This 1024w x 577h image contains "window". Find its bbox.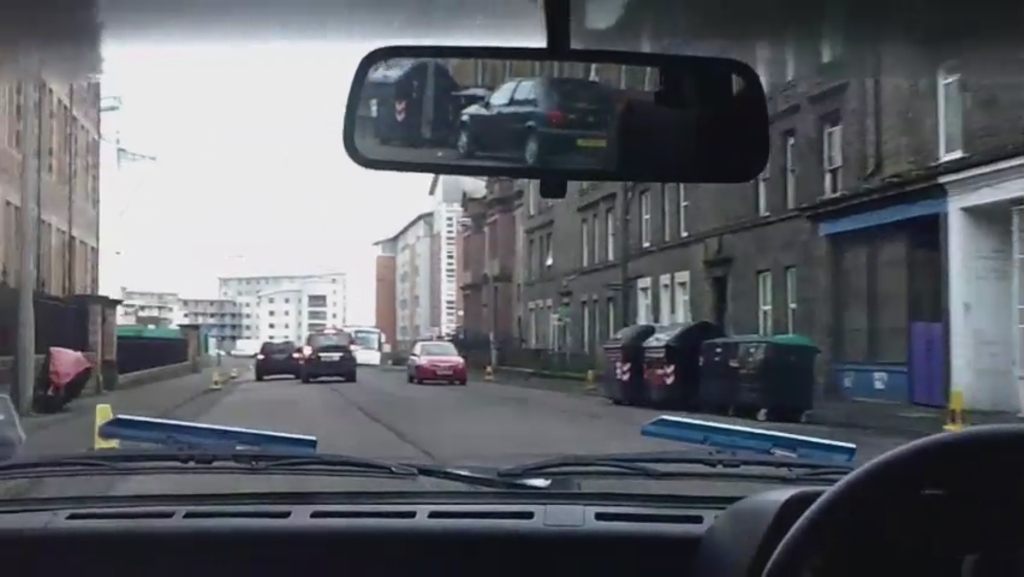
box(778, 131, 799, 208).
